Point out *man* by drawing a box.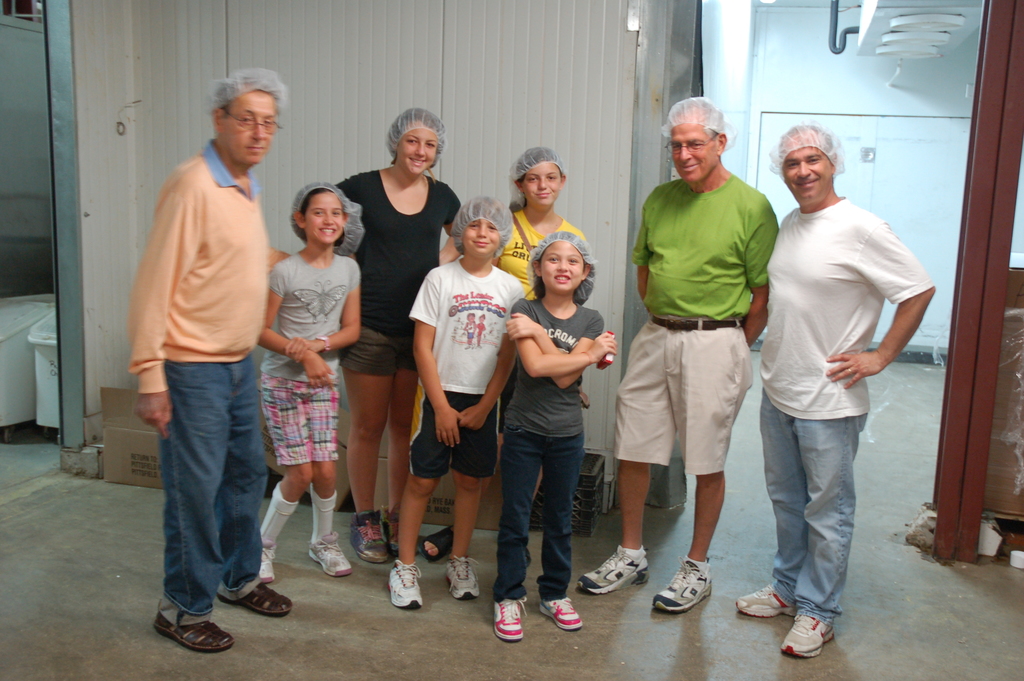
box(746, 113, 934, 636).
